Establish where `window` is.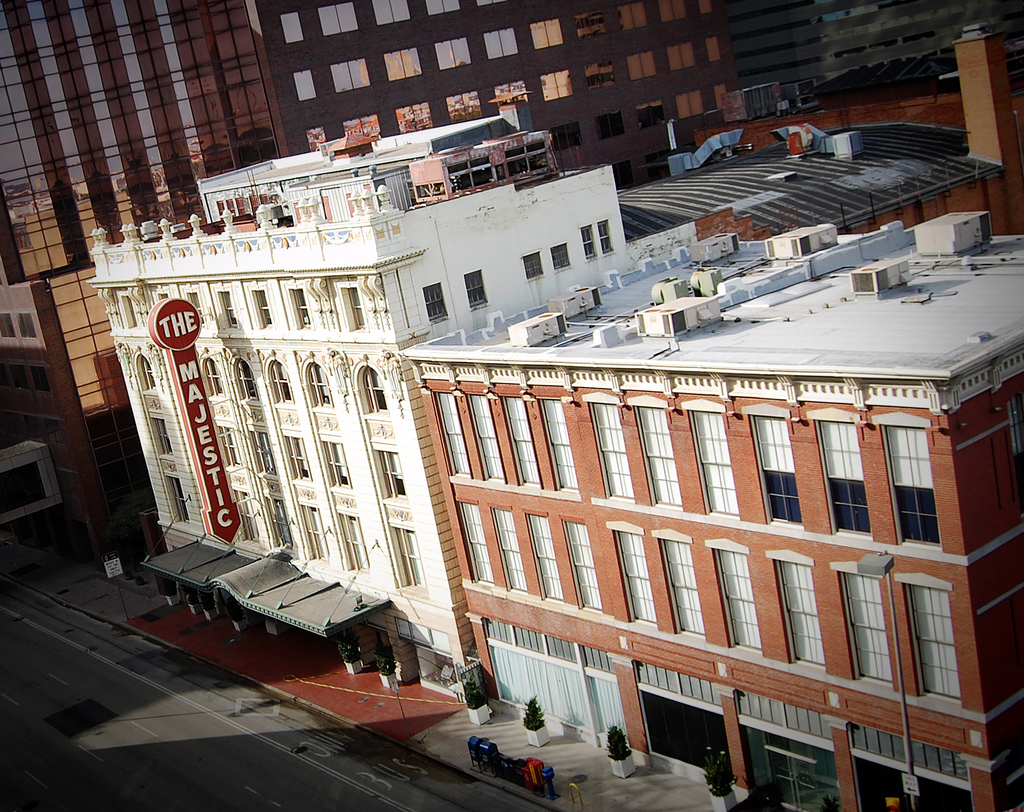
Established at region(419, 281, 449, 321).
